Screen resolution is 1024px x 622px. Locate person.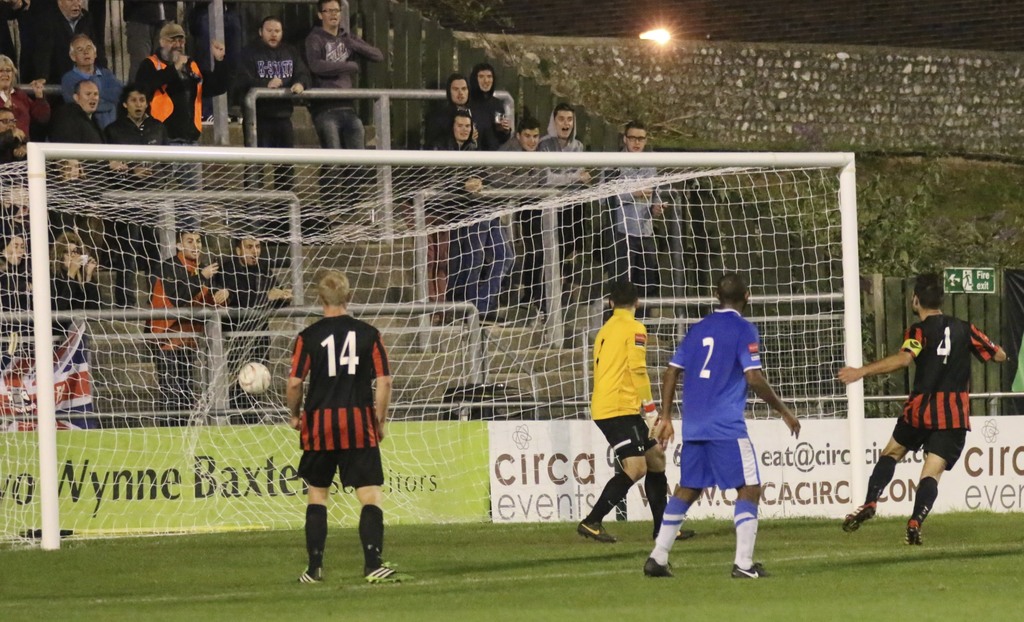
left=49, top=232, right=102, bottom=312.
